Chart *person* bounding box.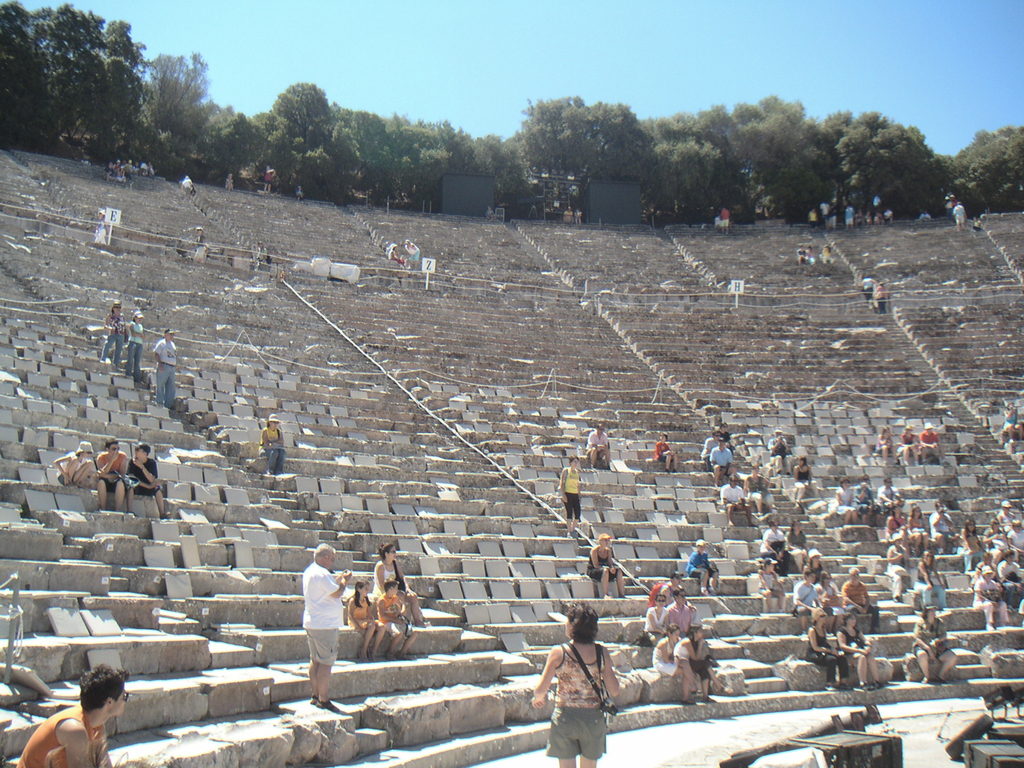
Charted: [913,606,956,688].
